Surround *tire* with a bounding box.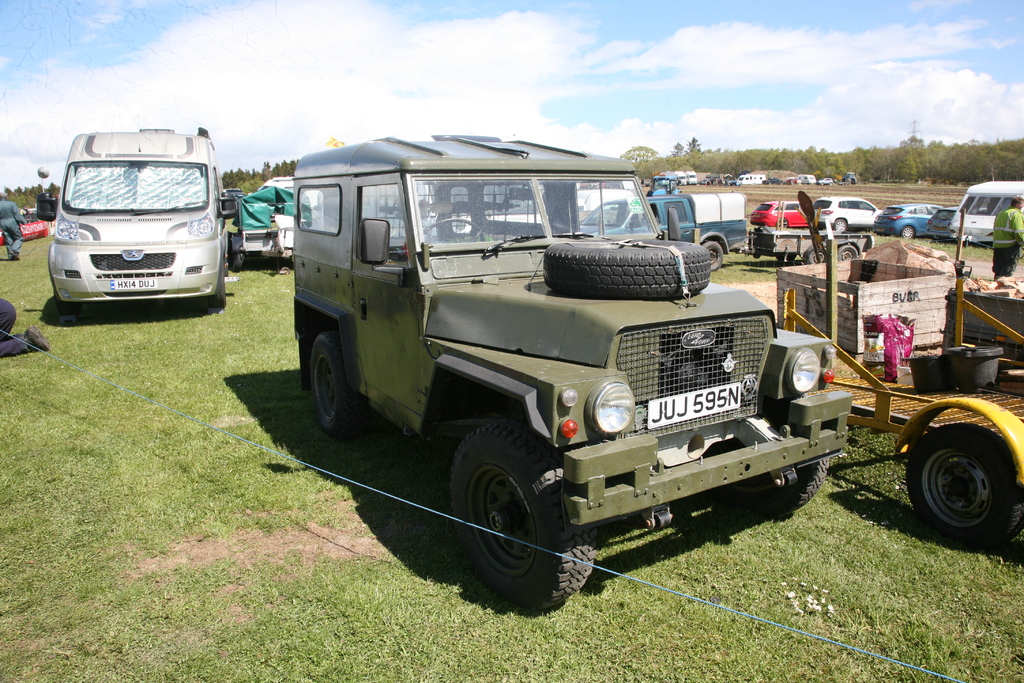
(x1=831, y1=248, x2=854, y2=261).
